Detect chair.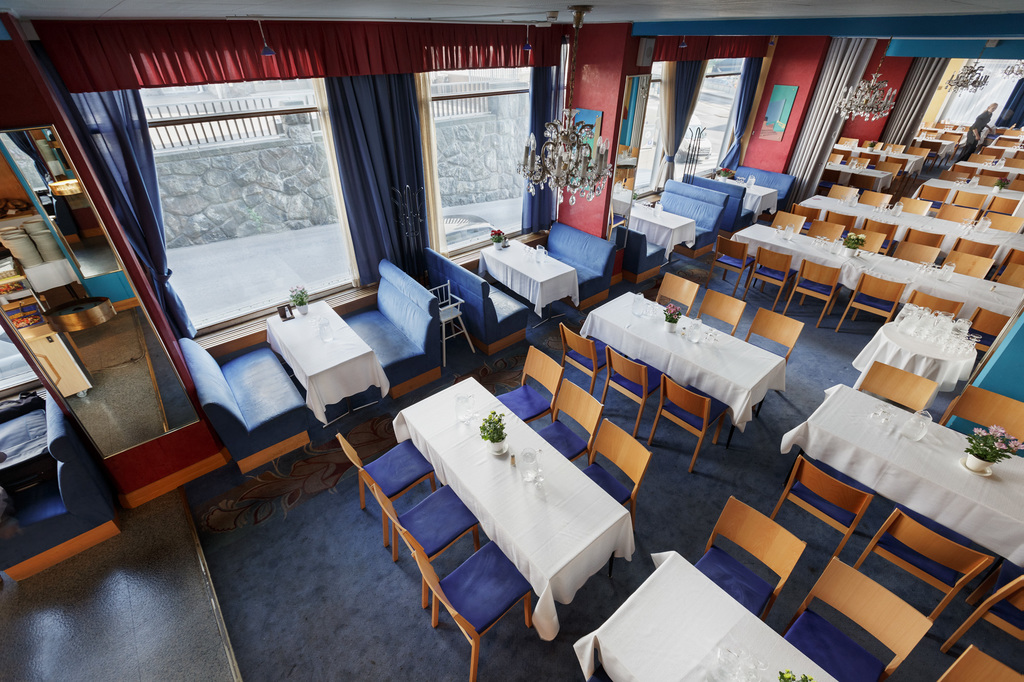
Detected at {"x1": 982, "y1": 145, "x2": 1006, "y2": 162}.
